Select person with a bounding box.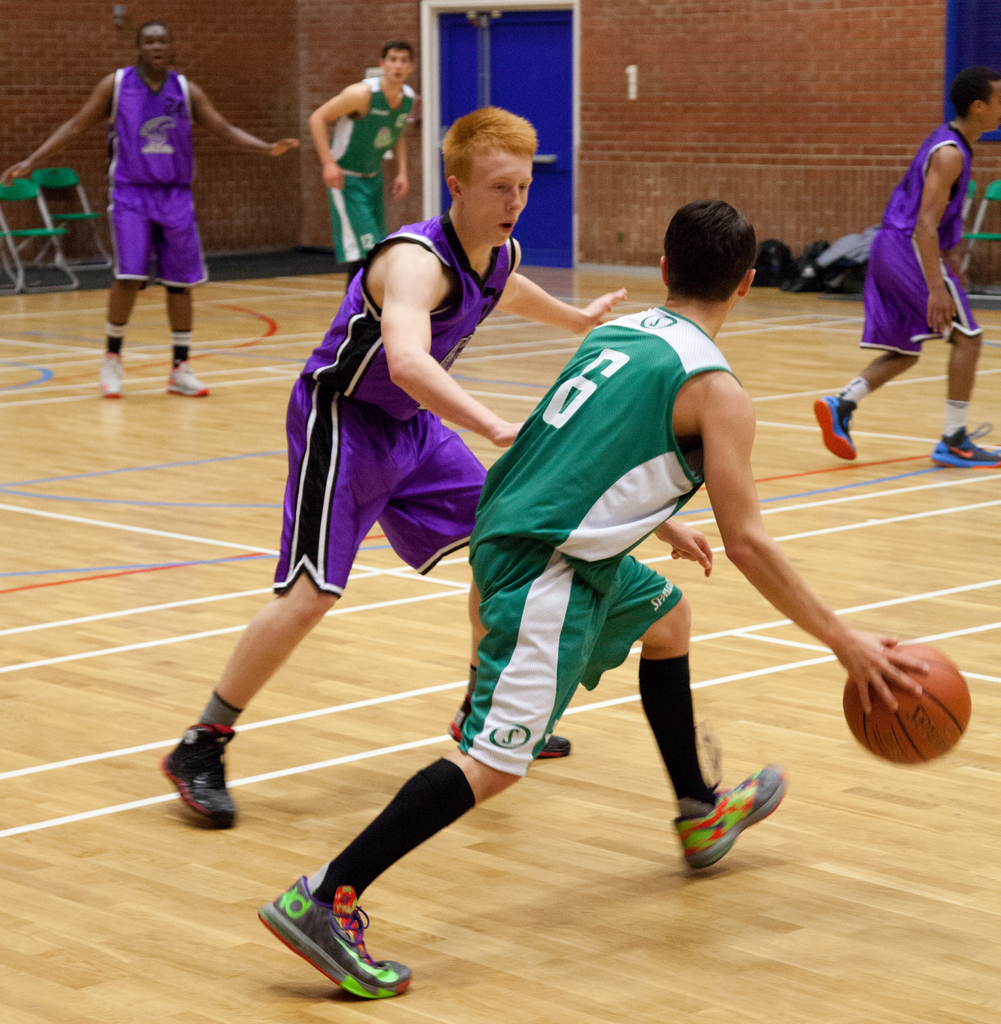
detection(302, 43, 415, 295).
